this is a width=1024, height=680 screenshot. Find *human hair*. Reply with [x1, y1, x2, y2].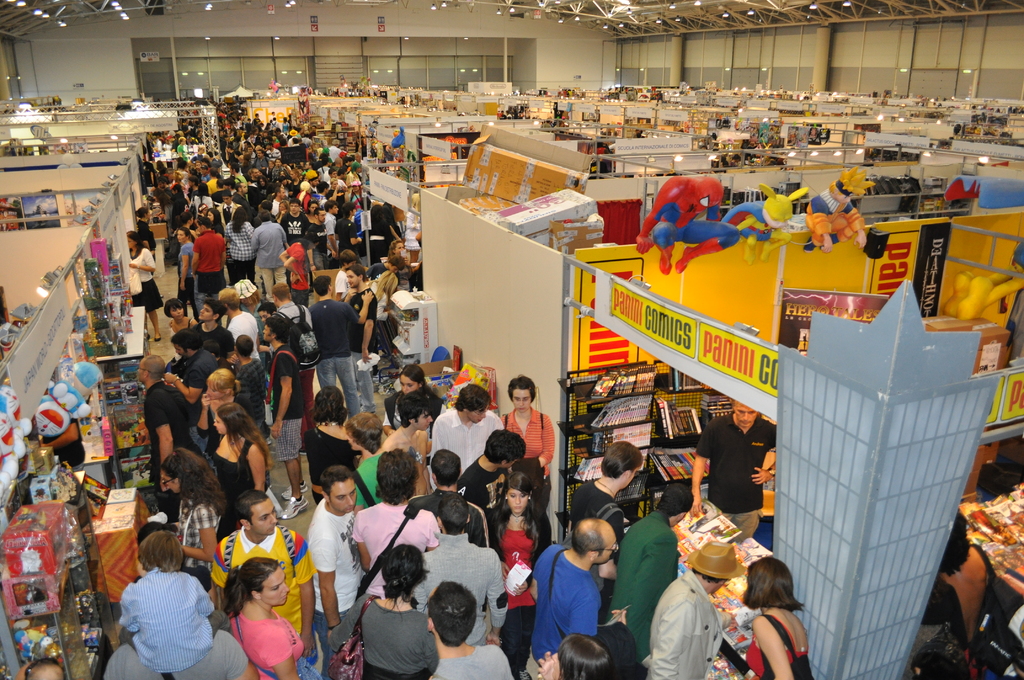
[339, 249, 355, 269].
